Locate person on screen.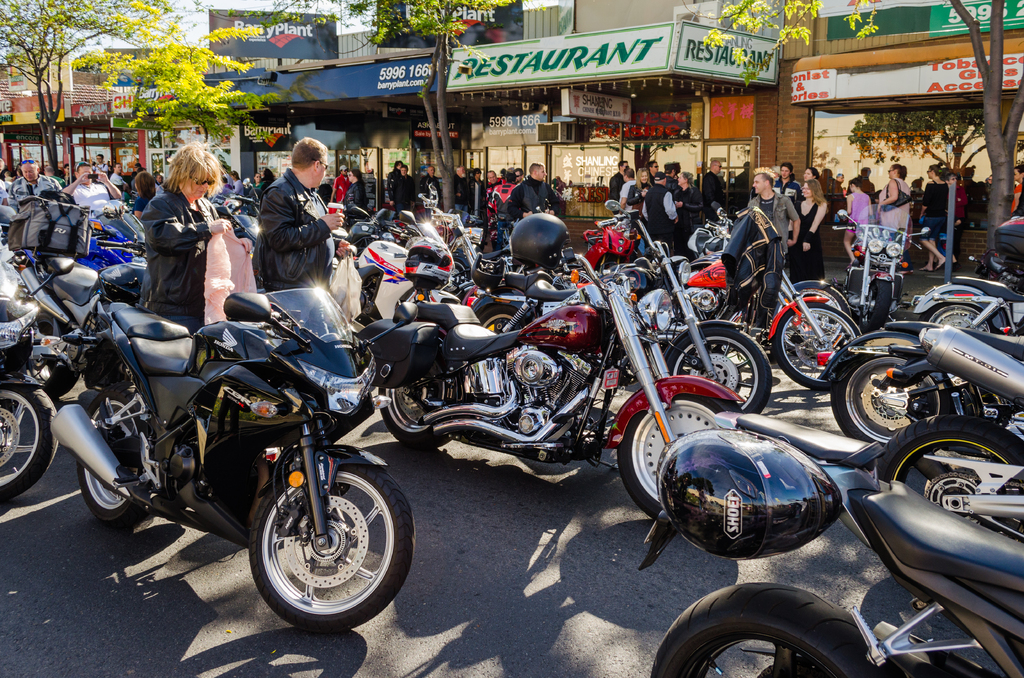
On screen at x1=329 y1=165 x2=356 y2=201.
